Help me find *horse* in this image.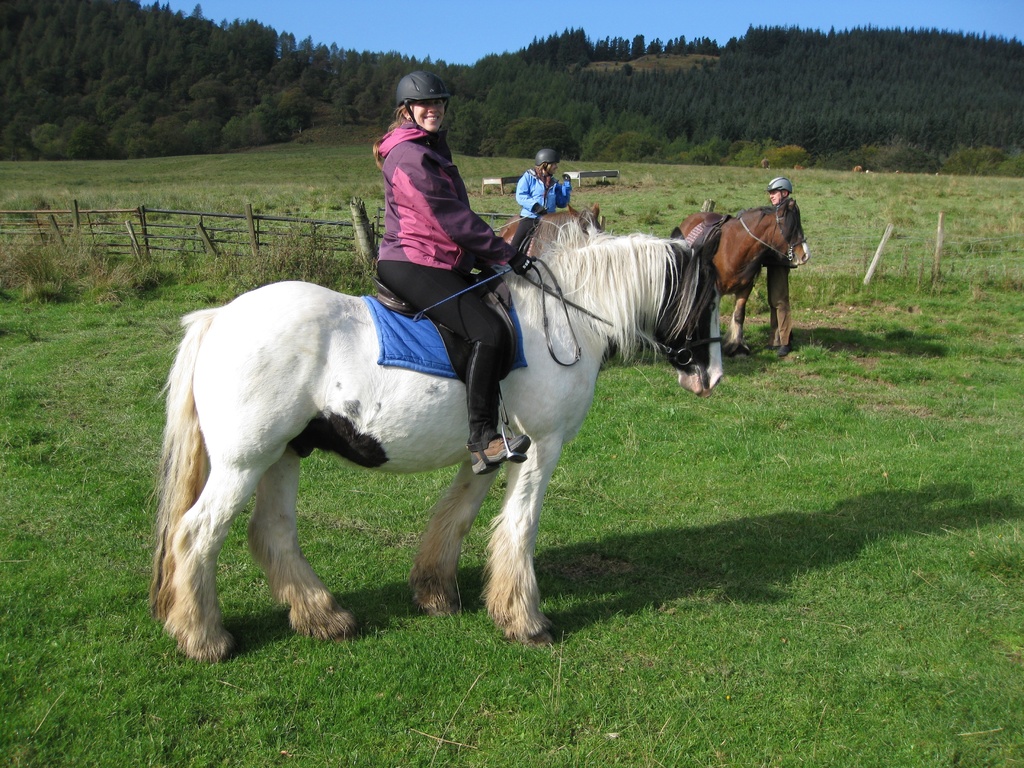
Found it: 497,207,605,260.
